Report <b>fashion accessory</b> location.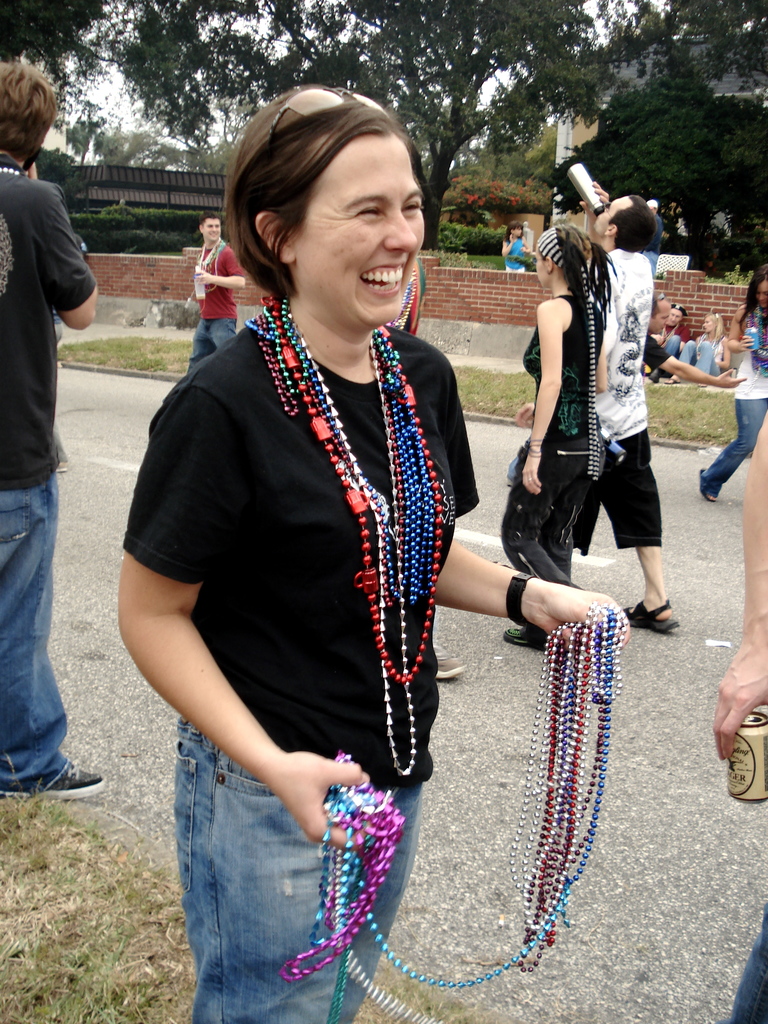
Report: box(528, 437, 544, 460).
